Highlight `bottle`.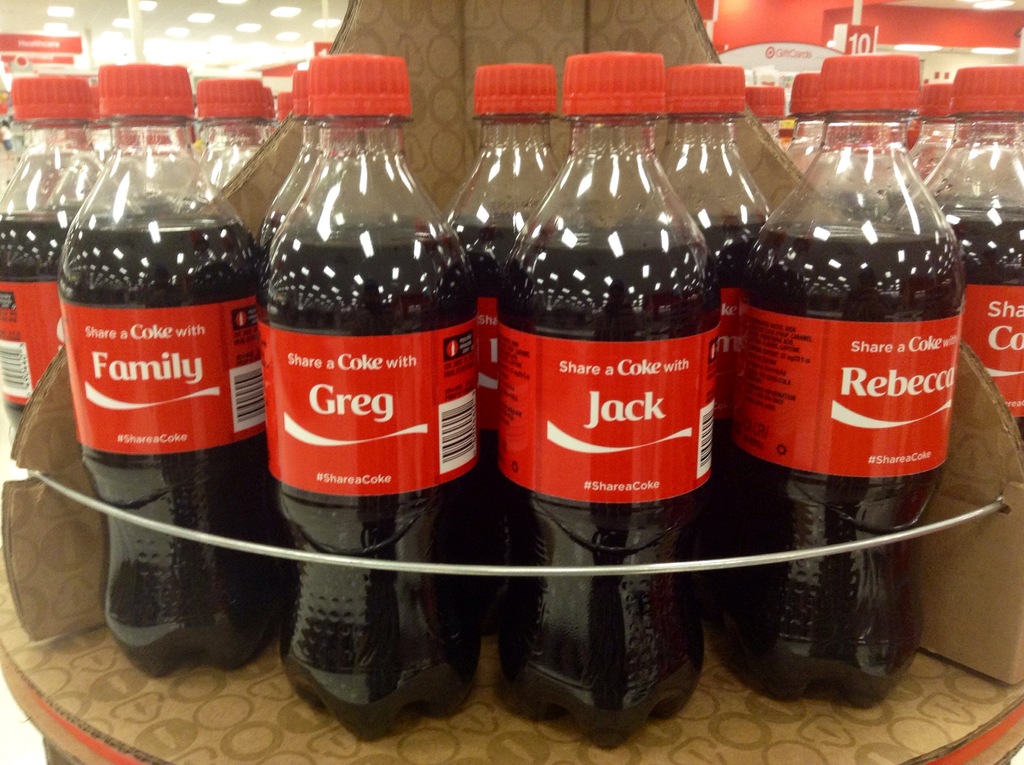
Highlighted region: BBox(445, 63, 565, 592).
